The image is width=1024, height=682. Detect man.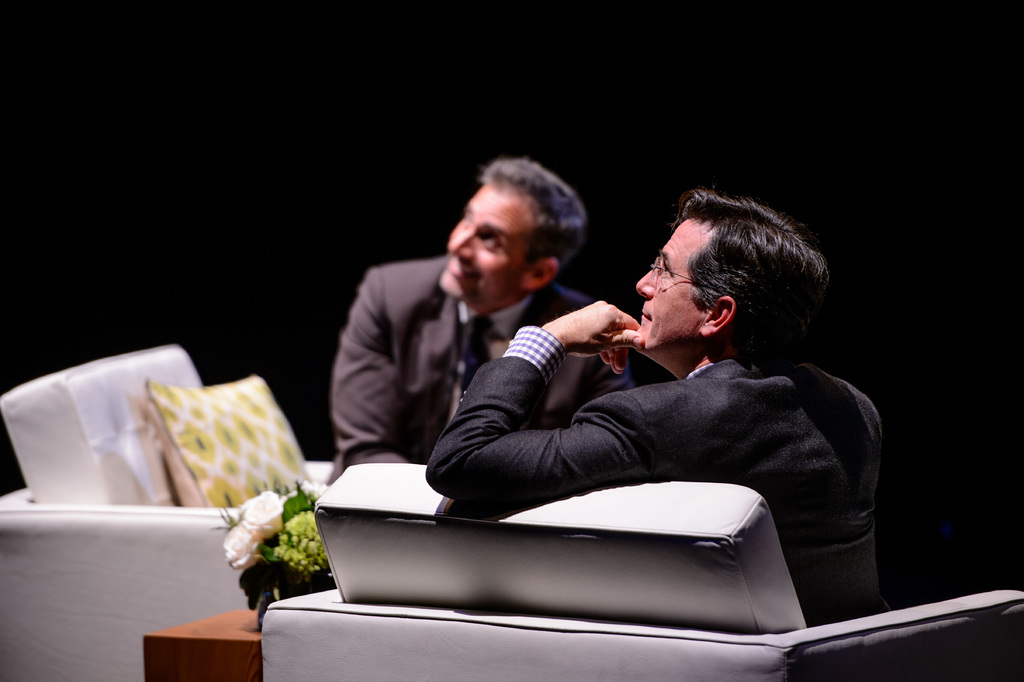
Detection: select_region(417, 182, 885, 617).
